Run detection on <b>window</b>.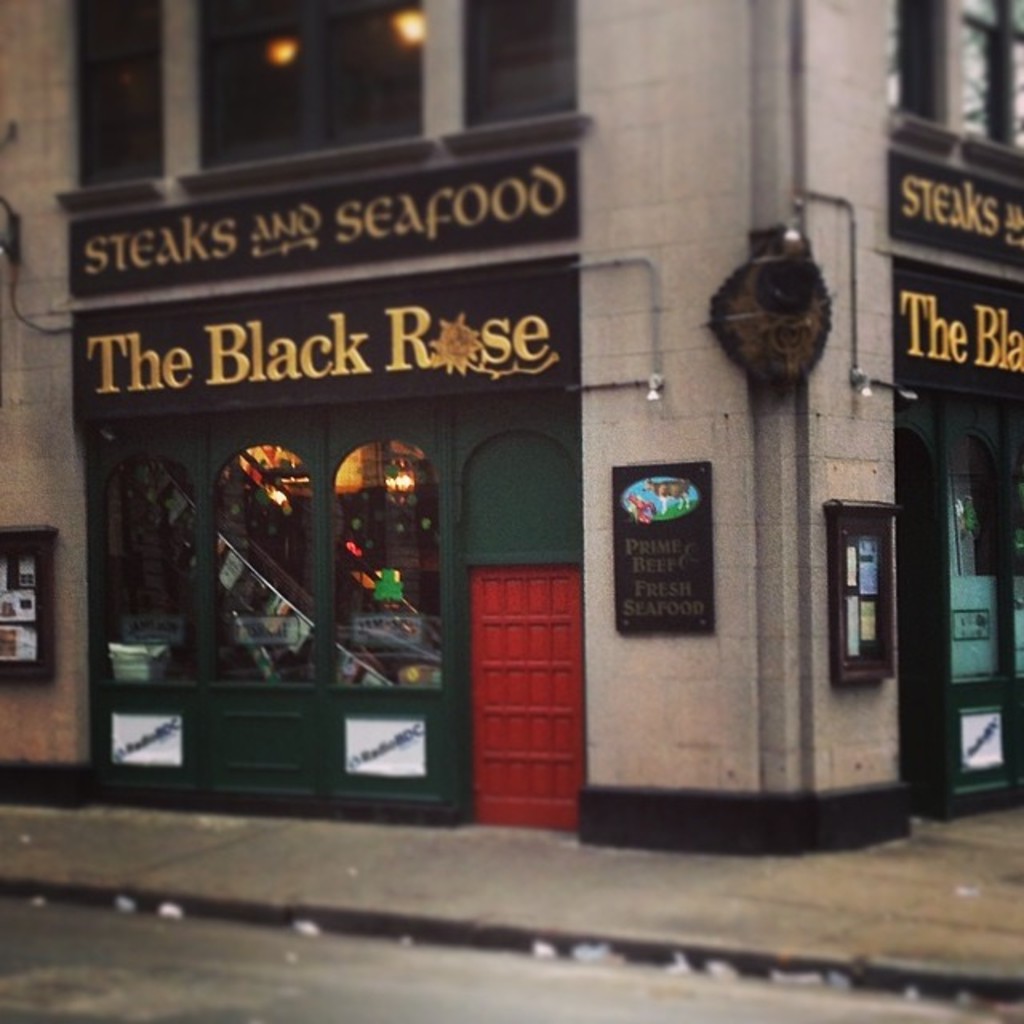
Result: select_region(173, 0, 429, 187).
